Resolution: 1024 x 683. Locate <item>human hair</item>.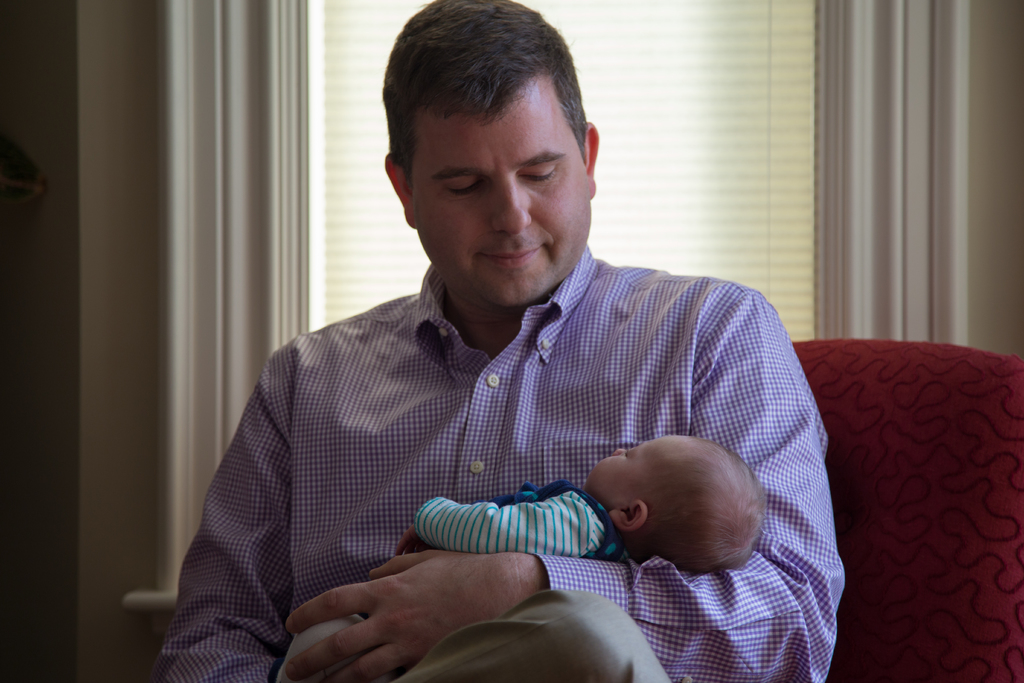
(left=401, top=1, right=593, bottom=185).
